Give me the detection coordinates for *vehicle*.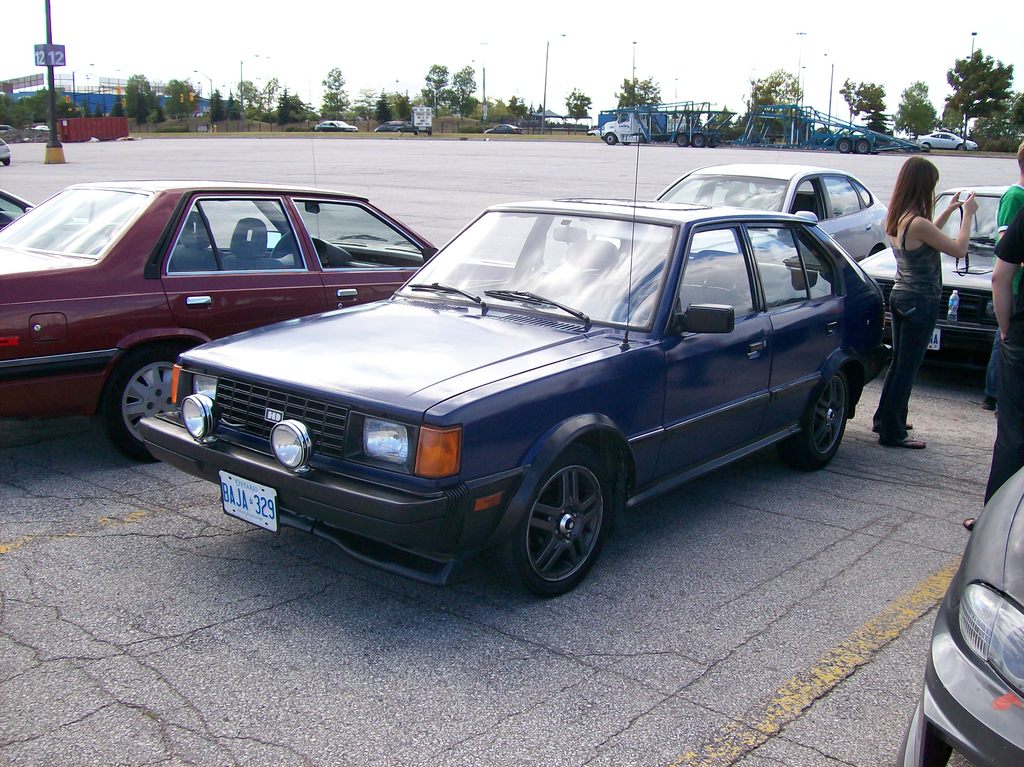
pyautogui.locateOnScreen(0, 190, 34, 226).
